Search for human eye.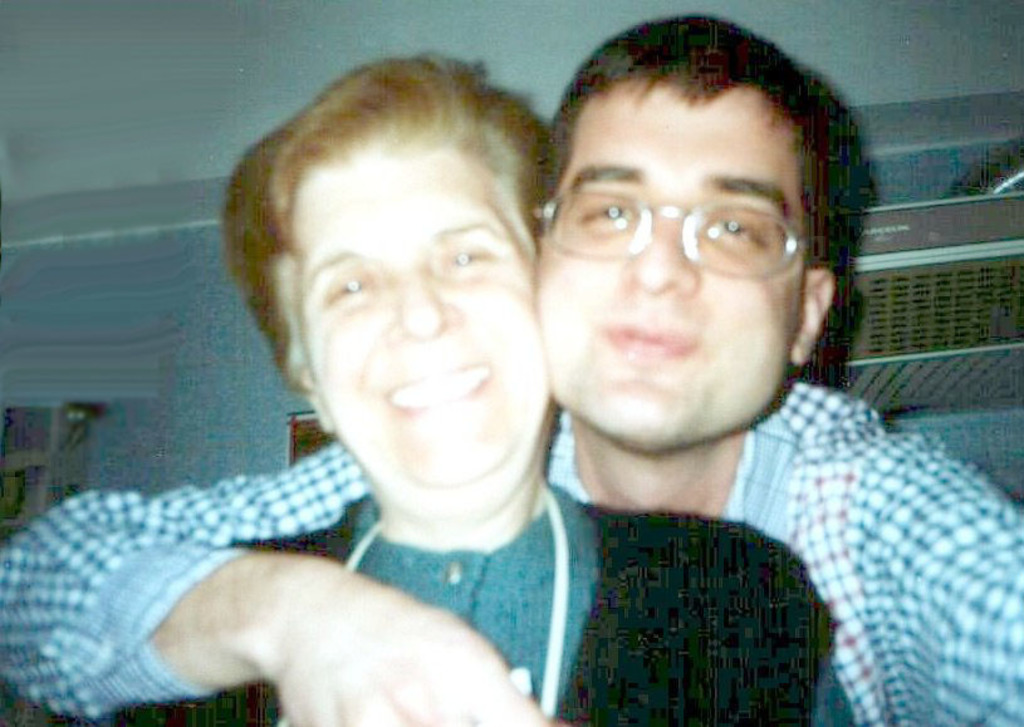
Found at box(437, 237, 509, 274).
